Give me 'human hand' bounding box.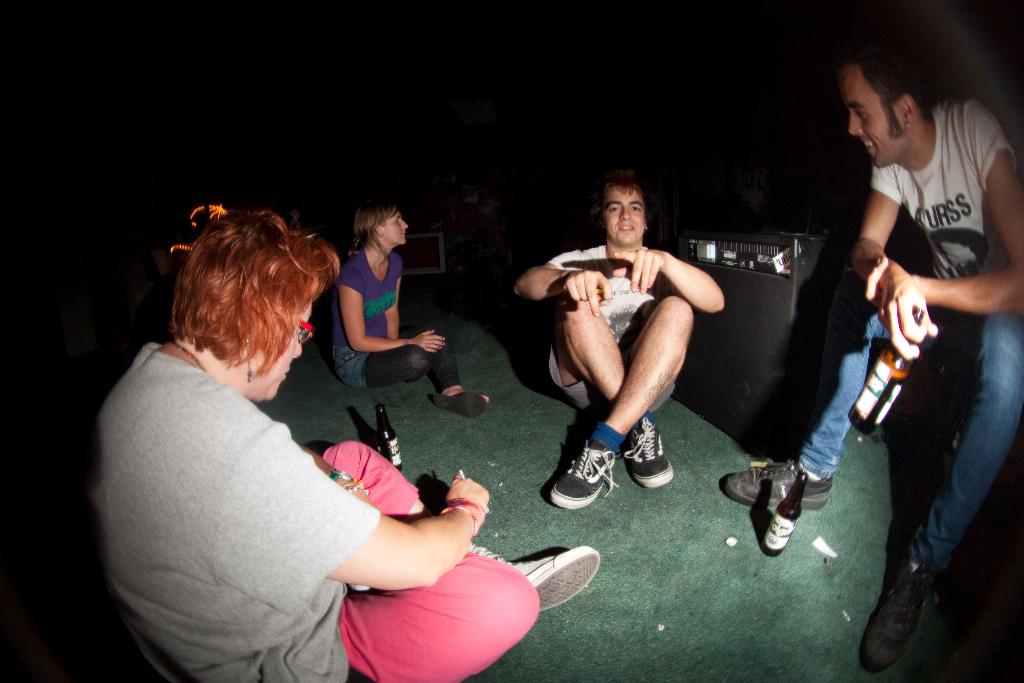
(x1=876, y1=274, x2=939, y2=363).
